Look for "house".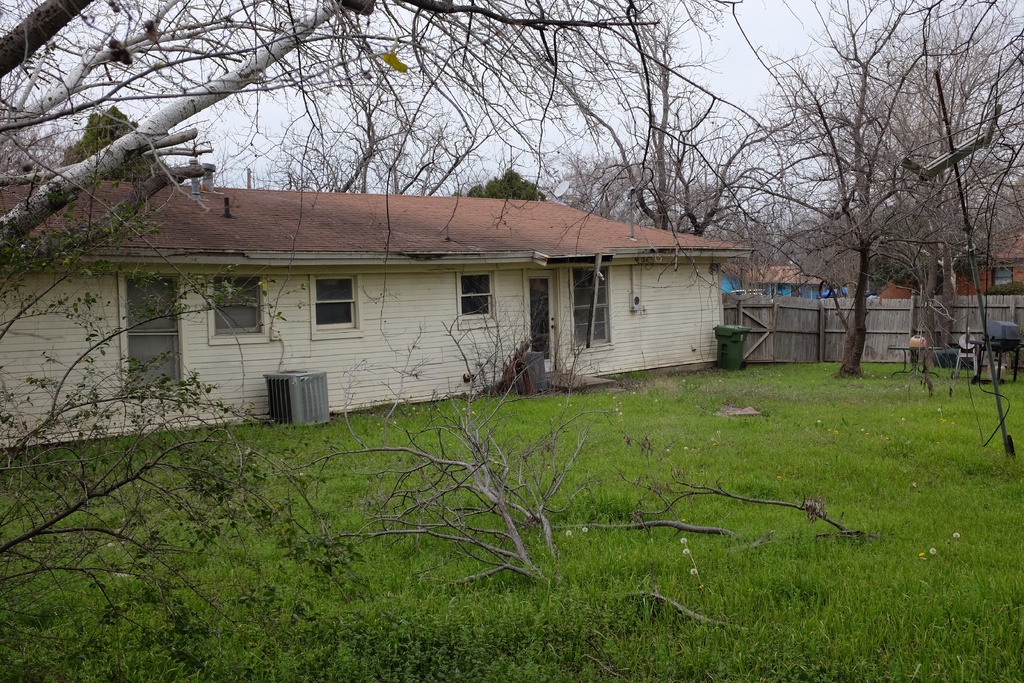
Found: 28, 155, 759, 428.
